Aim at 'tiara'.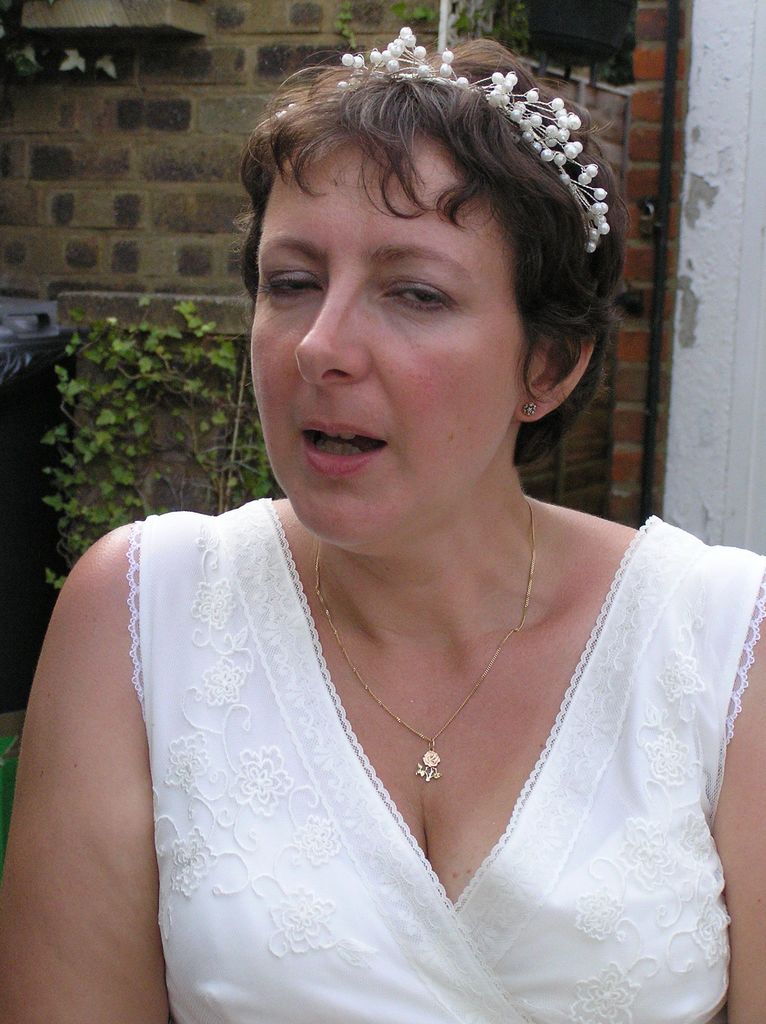
Aimed at crop(280, 25, 609, 255).
